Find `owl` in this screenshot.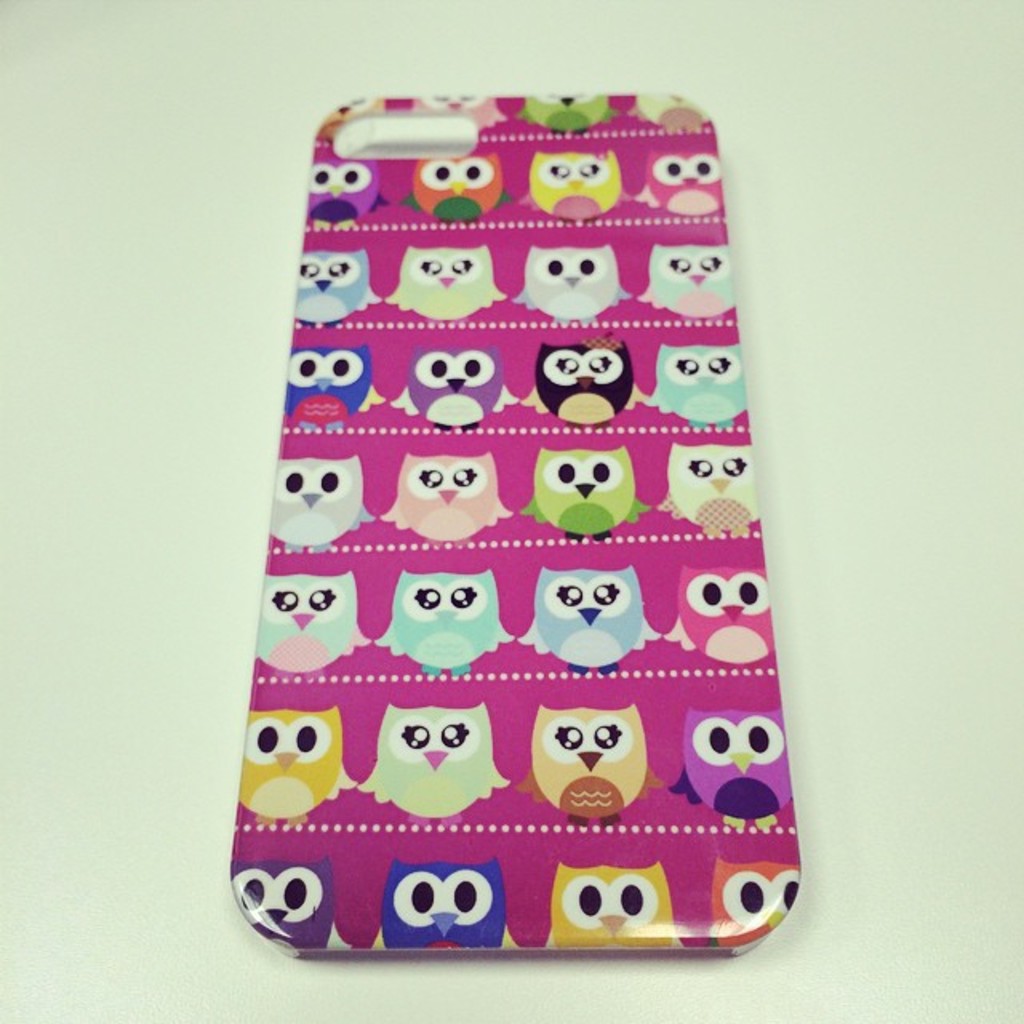
The bounding box for `owl` is select_region(387, 250, 501, 320).
